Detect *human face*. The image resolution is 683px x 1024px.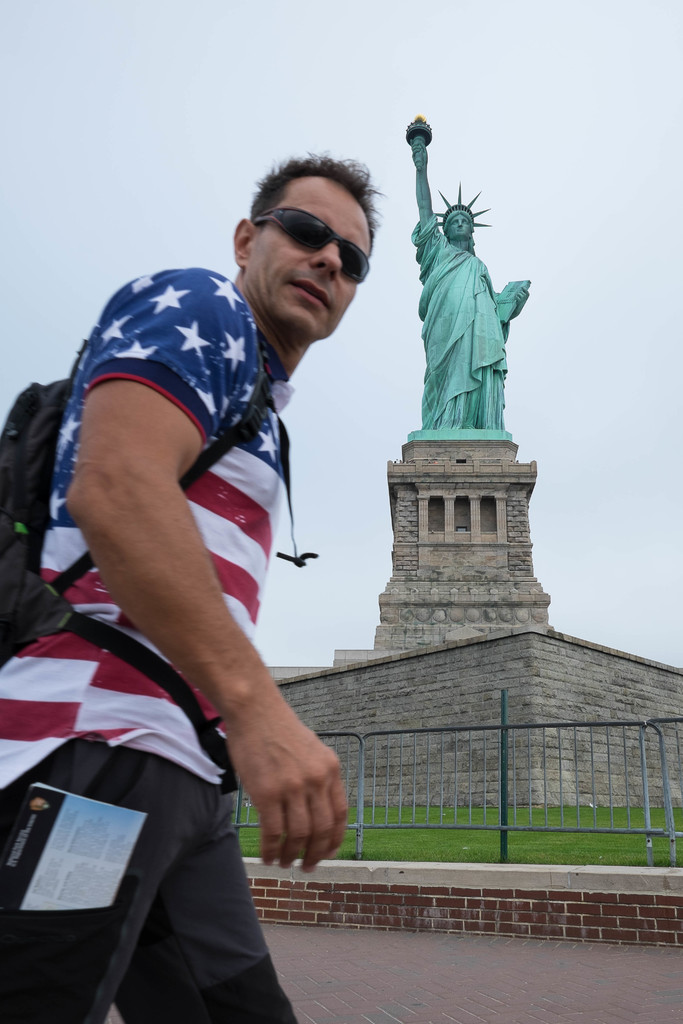
254 179 373 340.
